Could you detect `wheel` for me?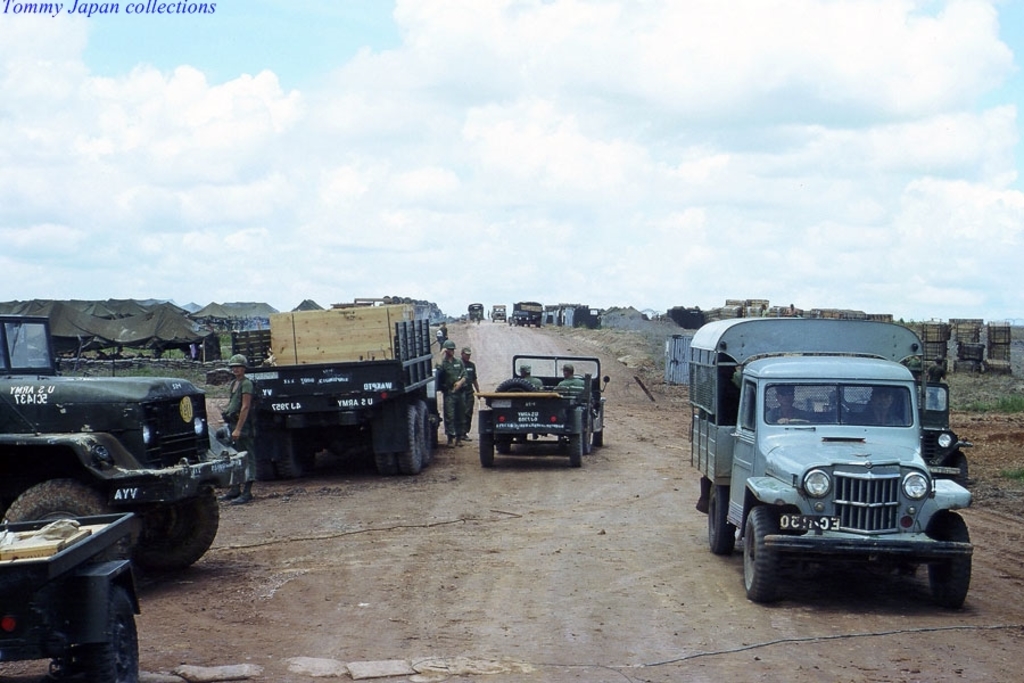
Detection result: detection(280, 427, 314, 484).
